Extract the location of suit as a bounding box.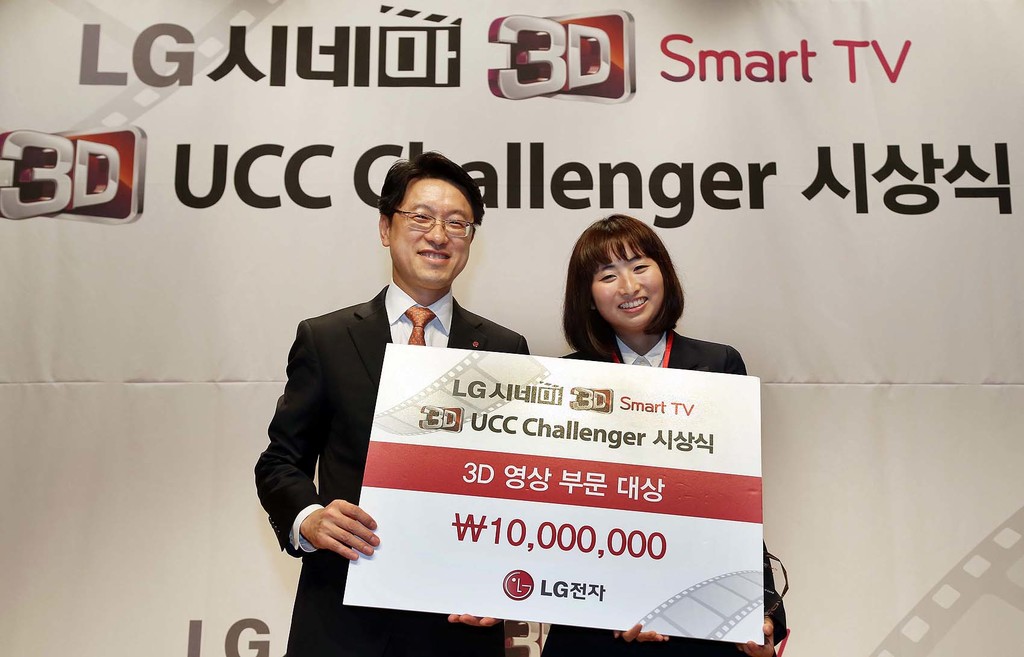
(left=259, top=226, right=552, bottom=594).
